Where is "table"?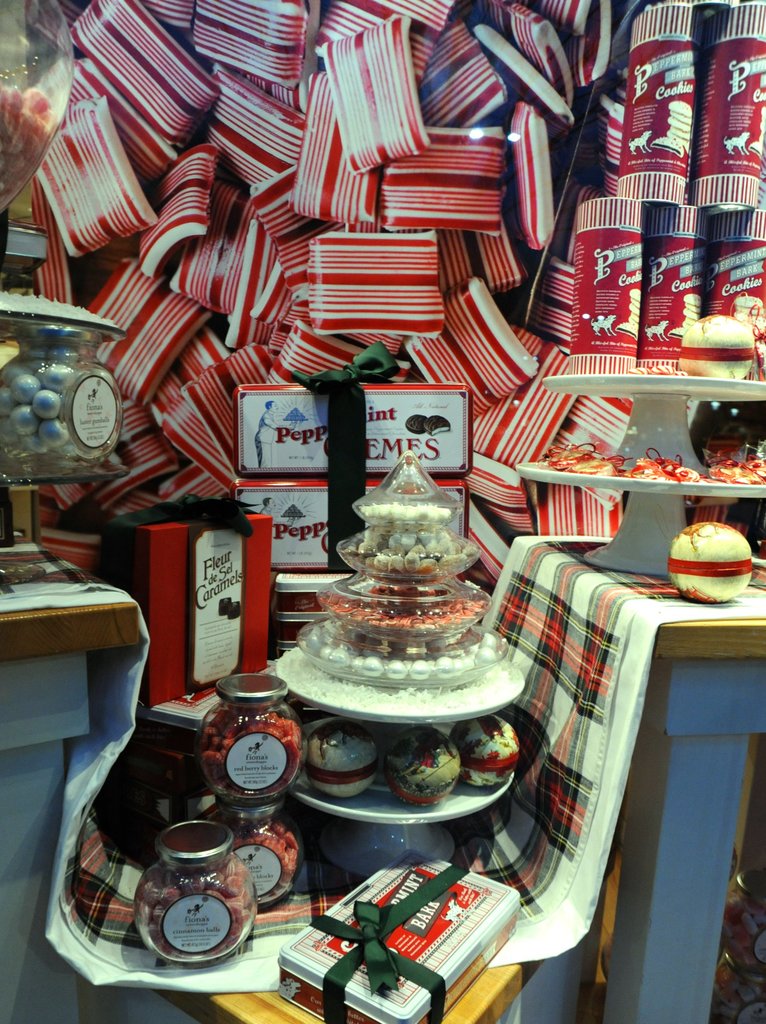
37:636:368:1013.
